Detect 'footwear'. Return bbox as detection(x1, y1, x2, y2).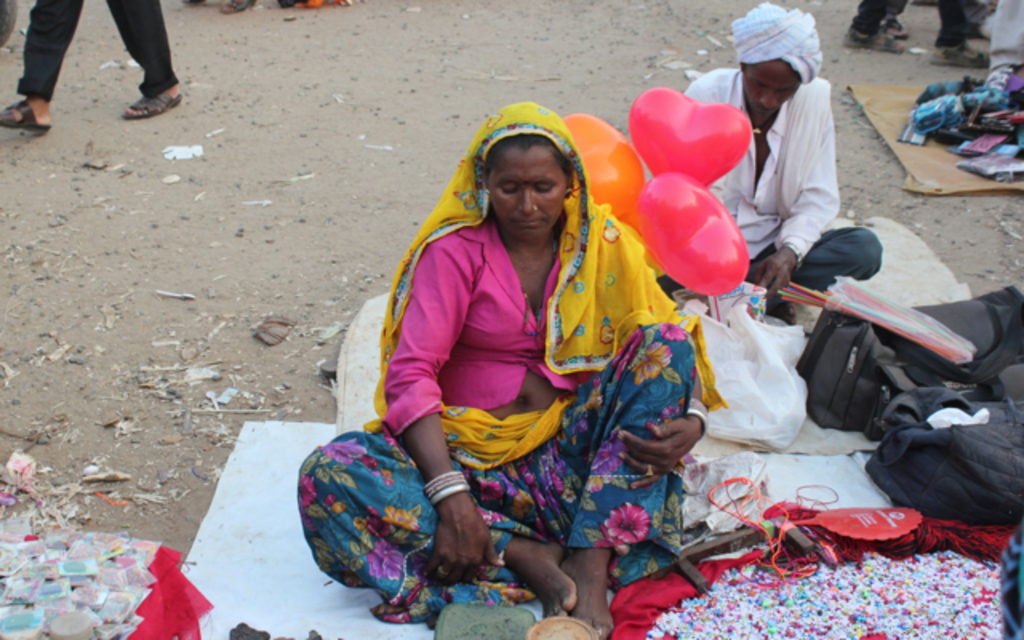
detection(0, 102, 53, 136).
